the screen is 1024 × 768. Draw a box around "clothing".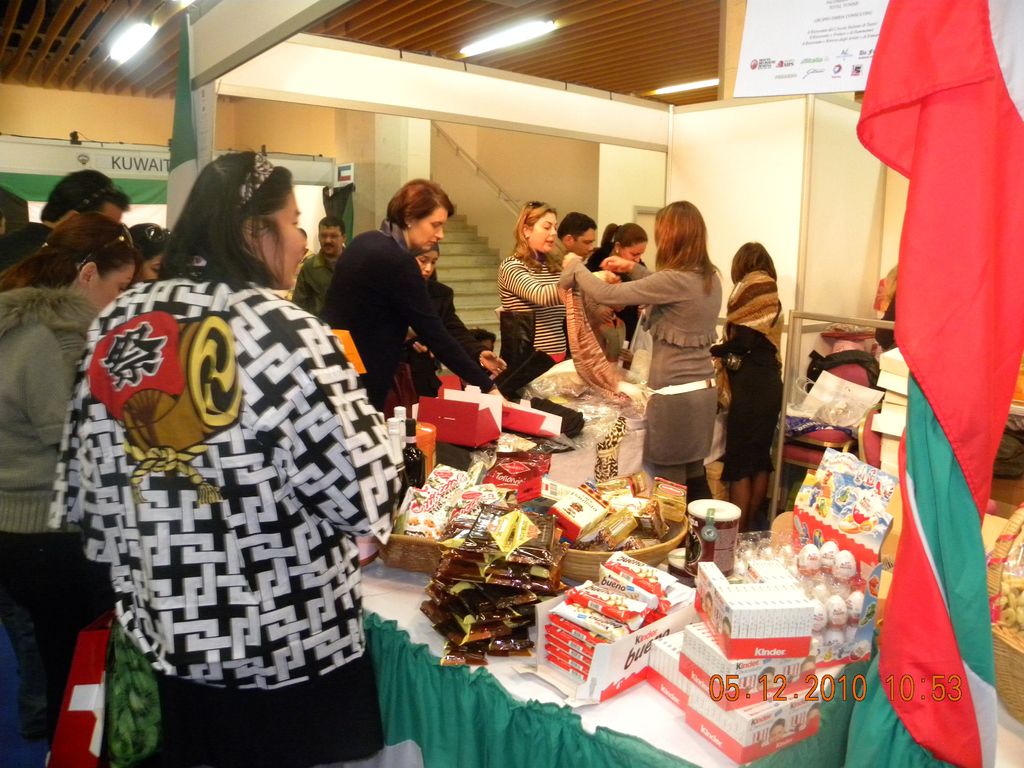
x1=570, y1=254, x2=728, y2=464.
